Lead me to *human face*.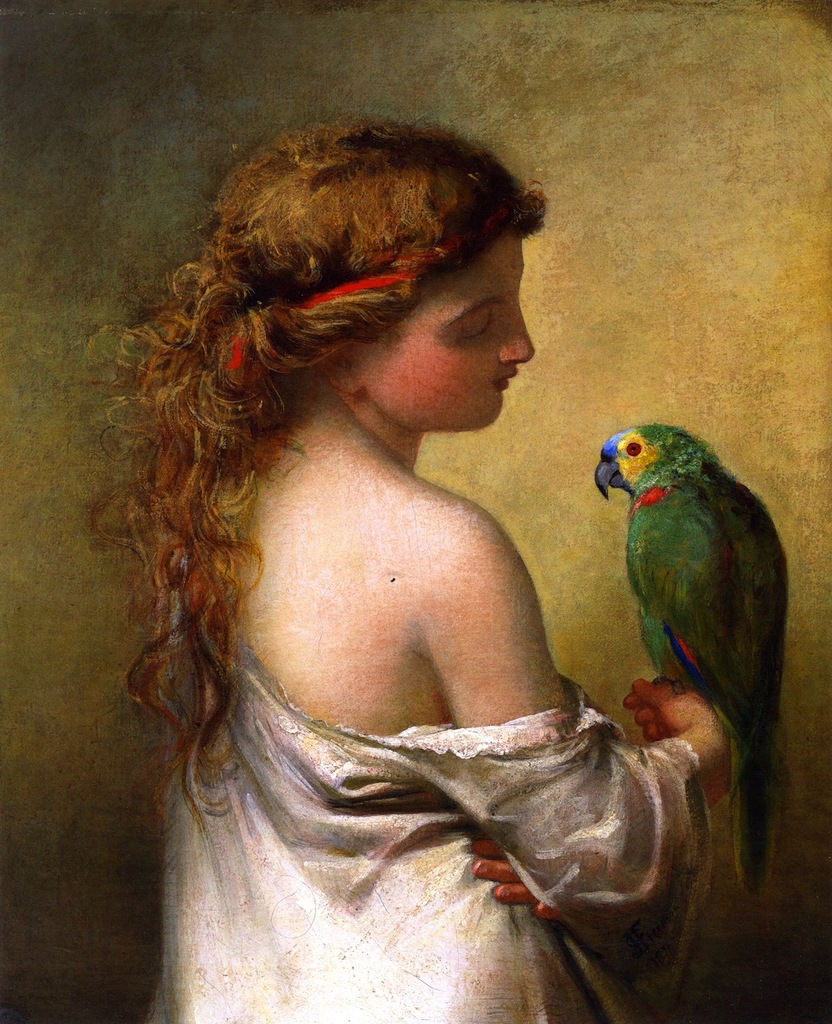
Lead to x1=358 y1=231 x2=540 y2=431.
